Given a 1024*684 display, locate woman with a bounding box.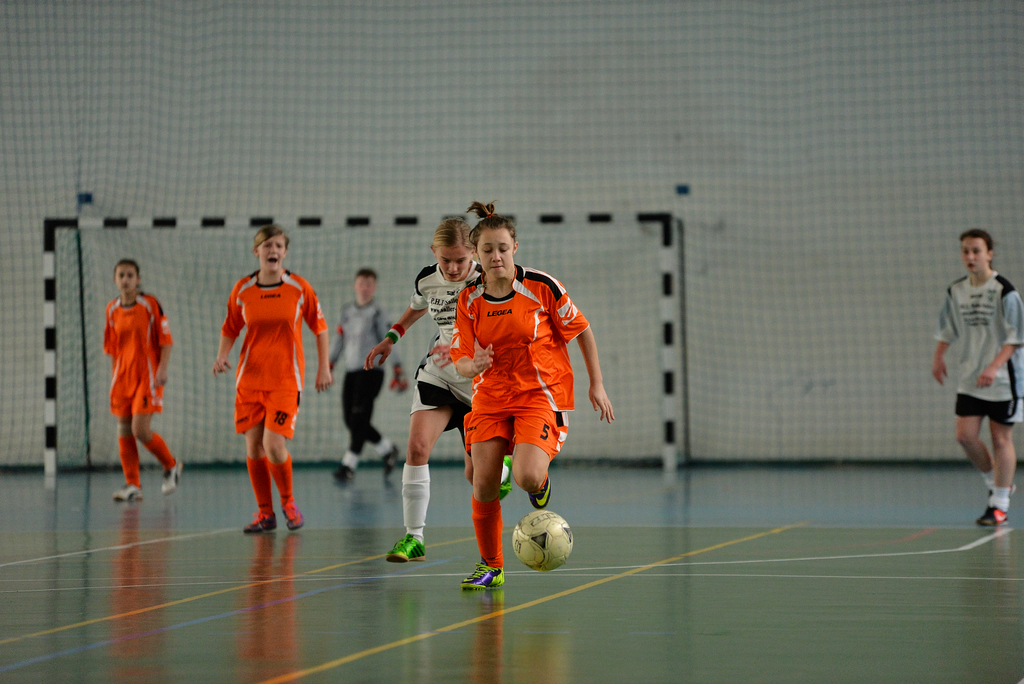
Located: {"x1": 442, "y1": 189, "x2": 614, "y2": 587}.
